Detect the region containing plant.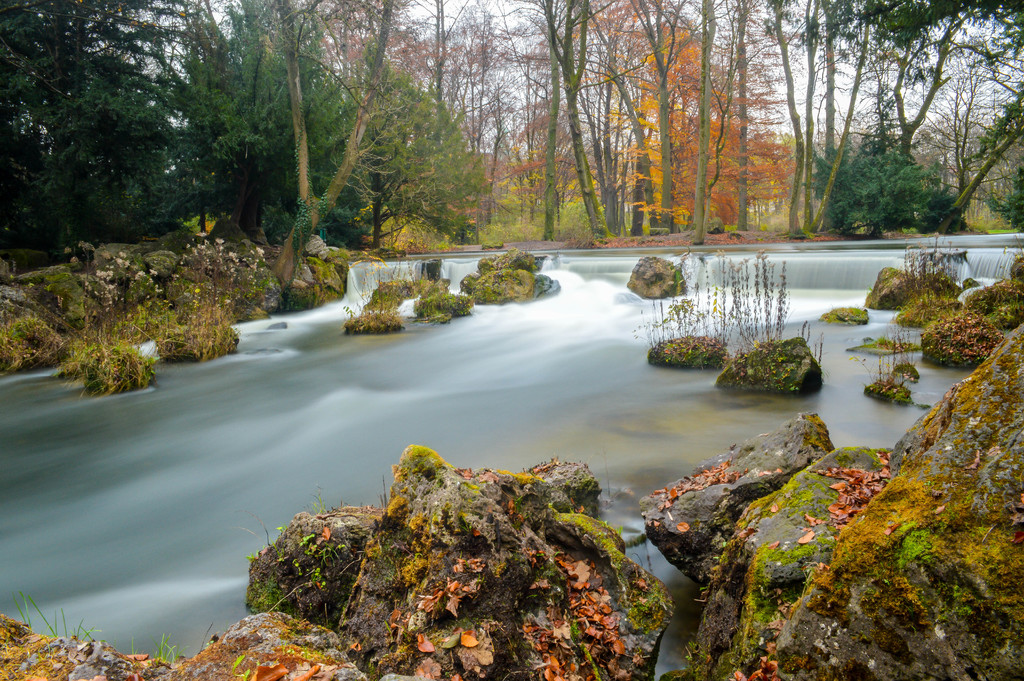
{"left": 795, "top": 319, "right": 828, "bottom": 370}.
